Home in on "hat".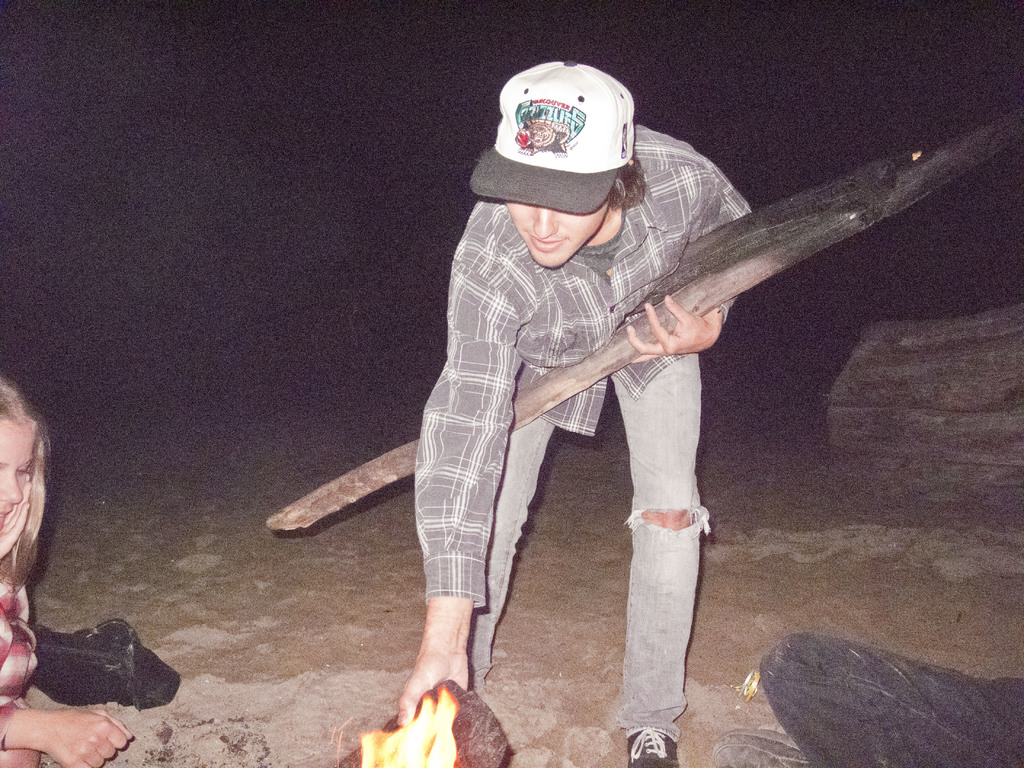
Homed in at left=467, top=54, right=638, bottom=213.
